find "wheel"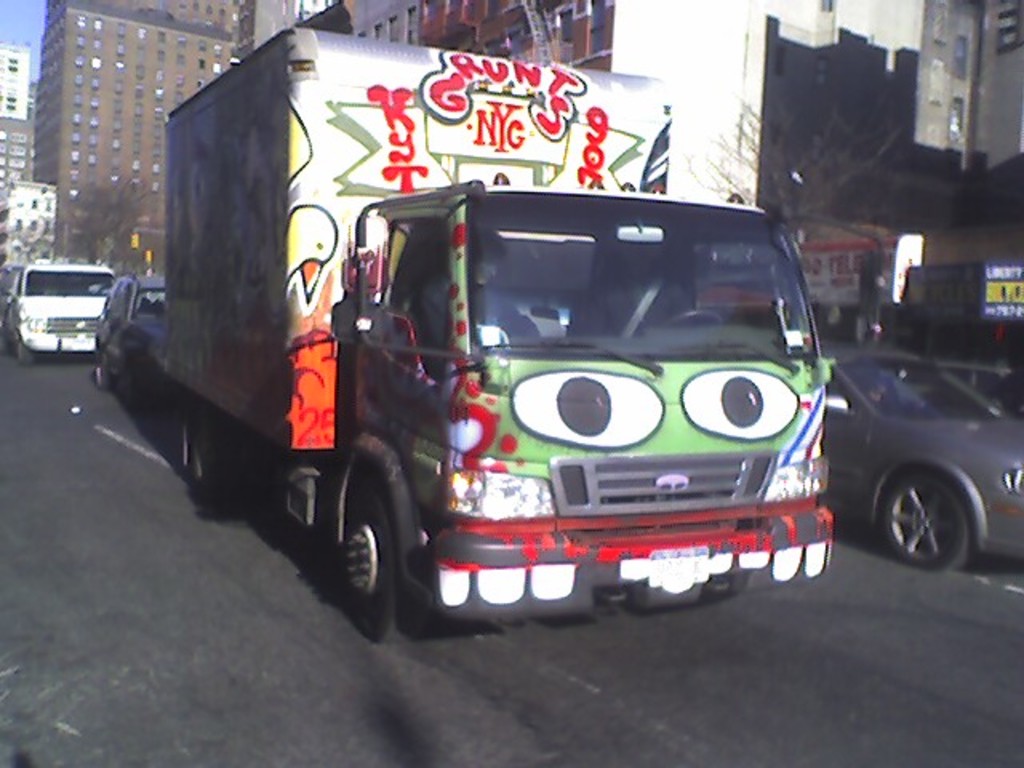
[left=342, top=472, right=421, bottom=646]
